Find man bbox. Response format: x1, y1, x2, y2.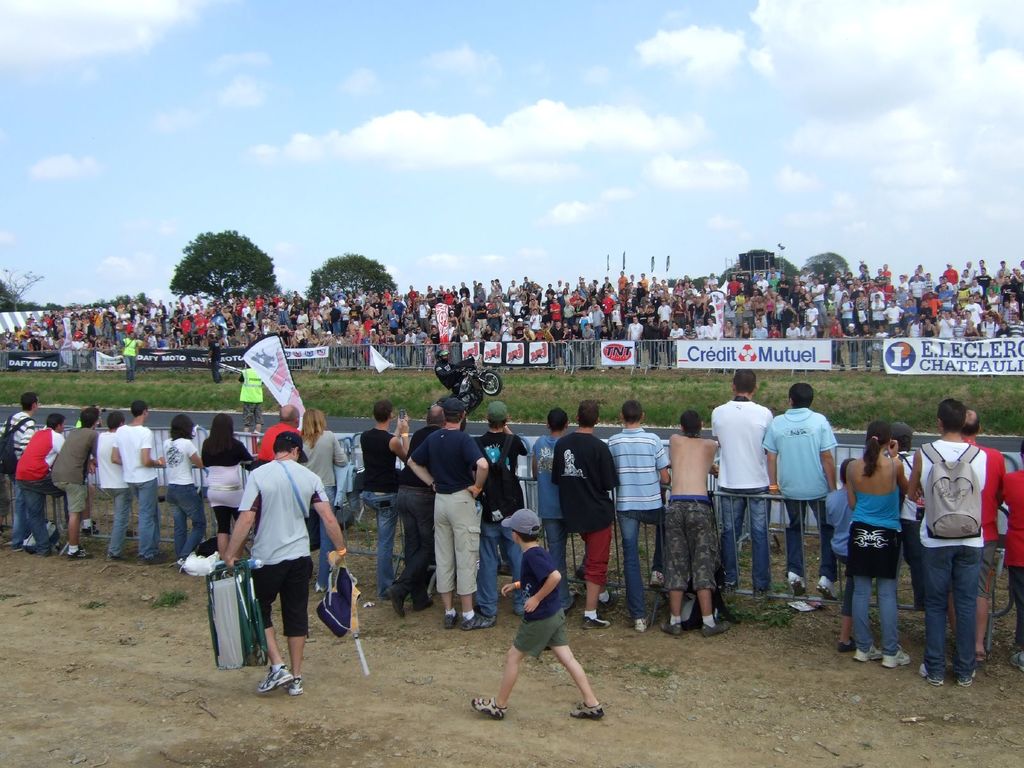
210, 333, 220, 382.
